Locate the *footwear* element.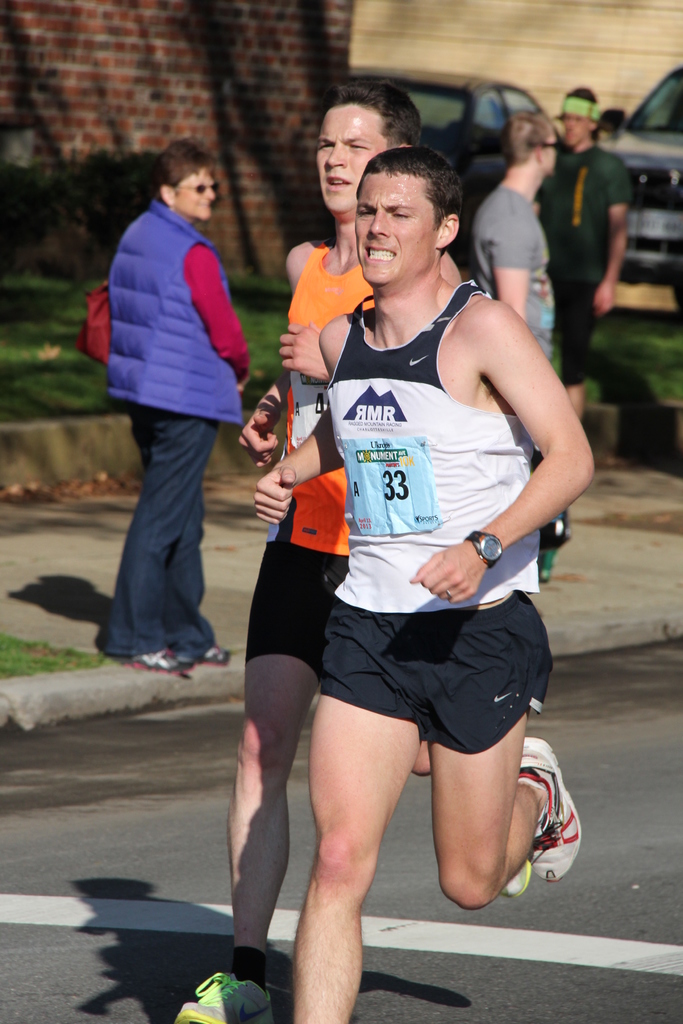
Element bbox: rect(527, 769, 588, 892).
